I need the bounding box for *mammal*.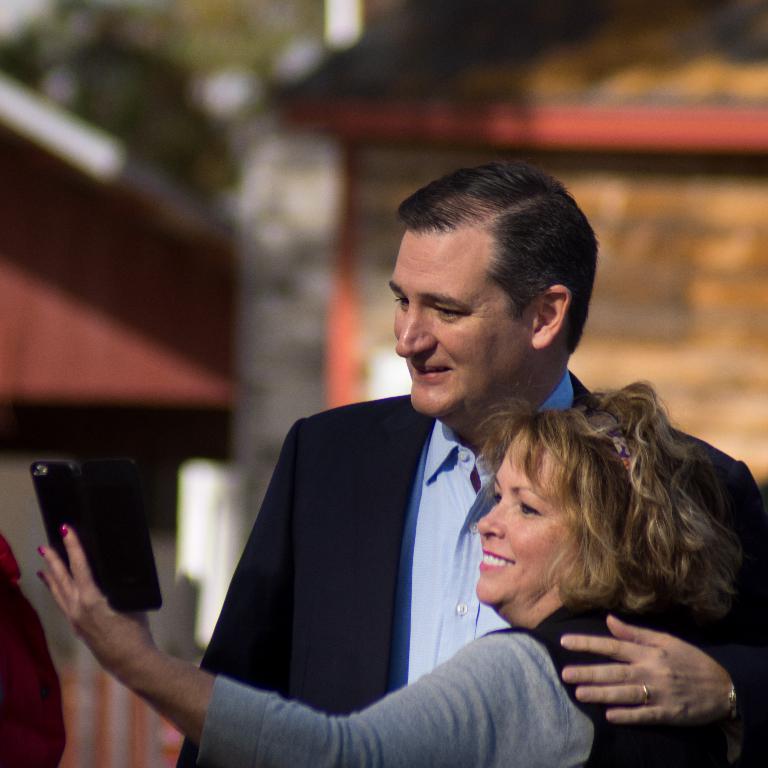
Here it is: box(171, 158, 767, 767).
